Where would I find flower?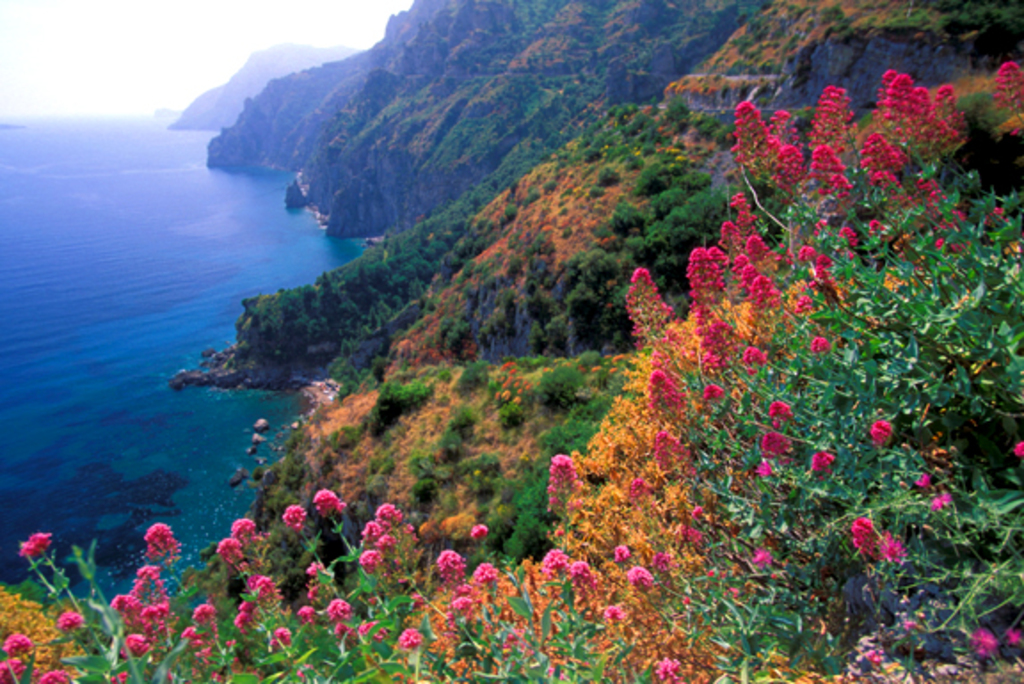
At 654 654 684 682.
